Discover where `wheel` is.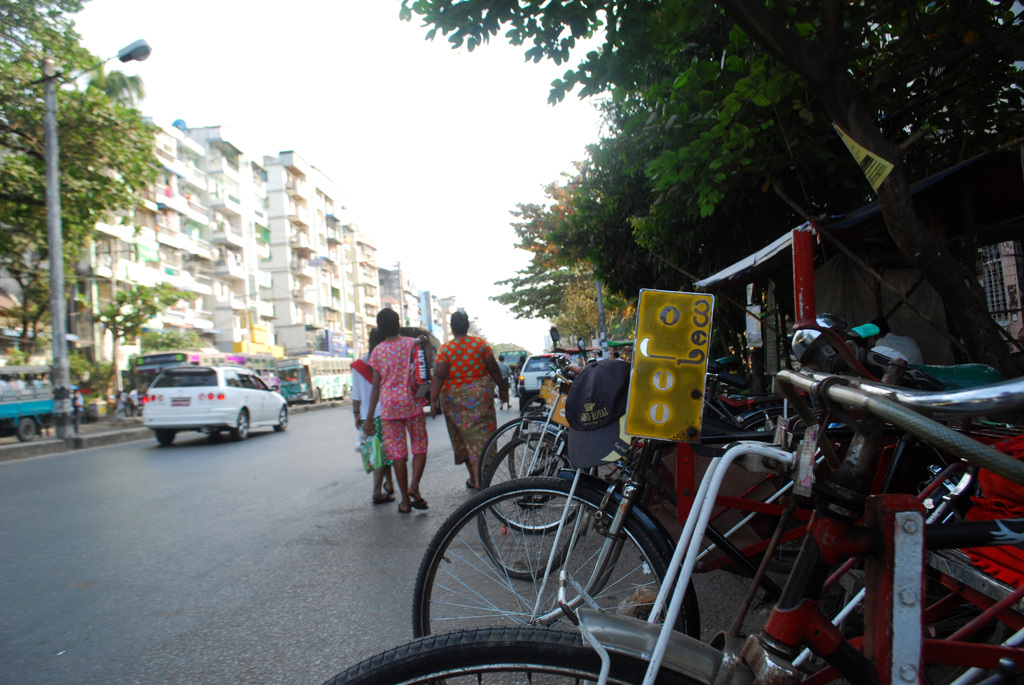
Discovered at {"x1": 15, "y1": 418, "x2": 39, "y2": 439}.
